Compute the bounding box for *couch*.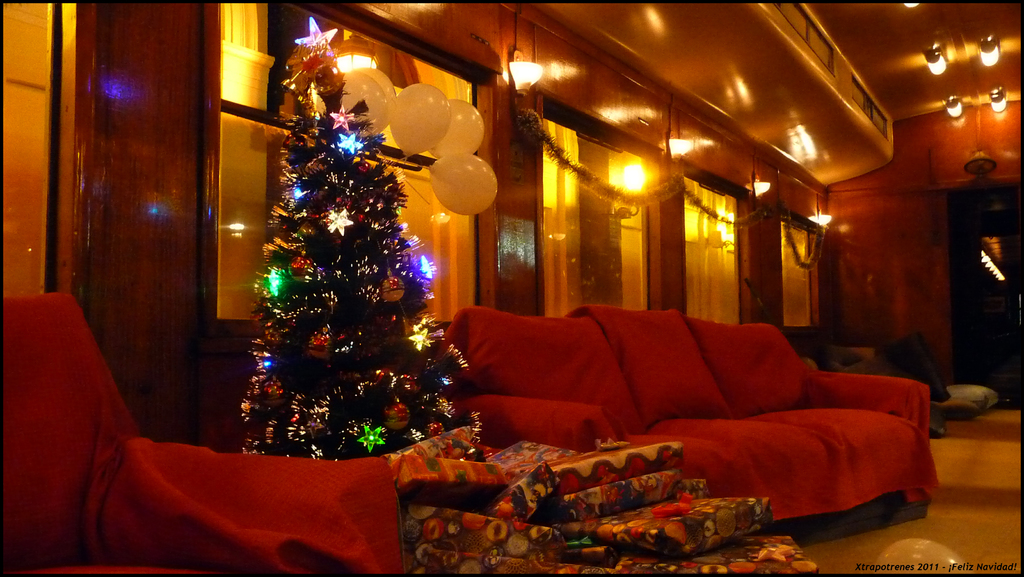
l=360, t=293, r=971, b=547.
